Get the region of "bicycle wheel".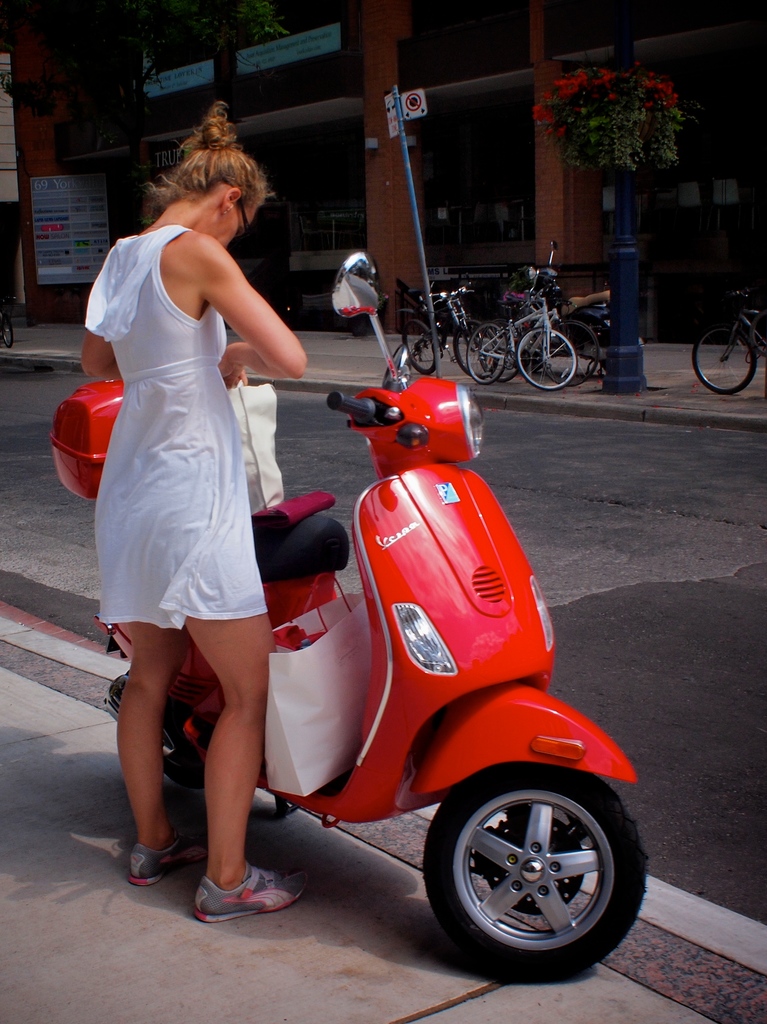
{"left": 451, "top": 312, "right": 494, "bottom": 374}.
